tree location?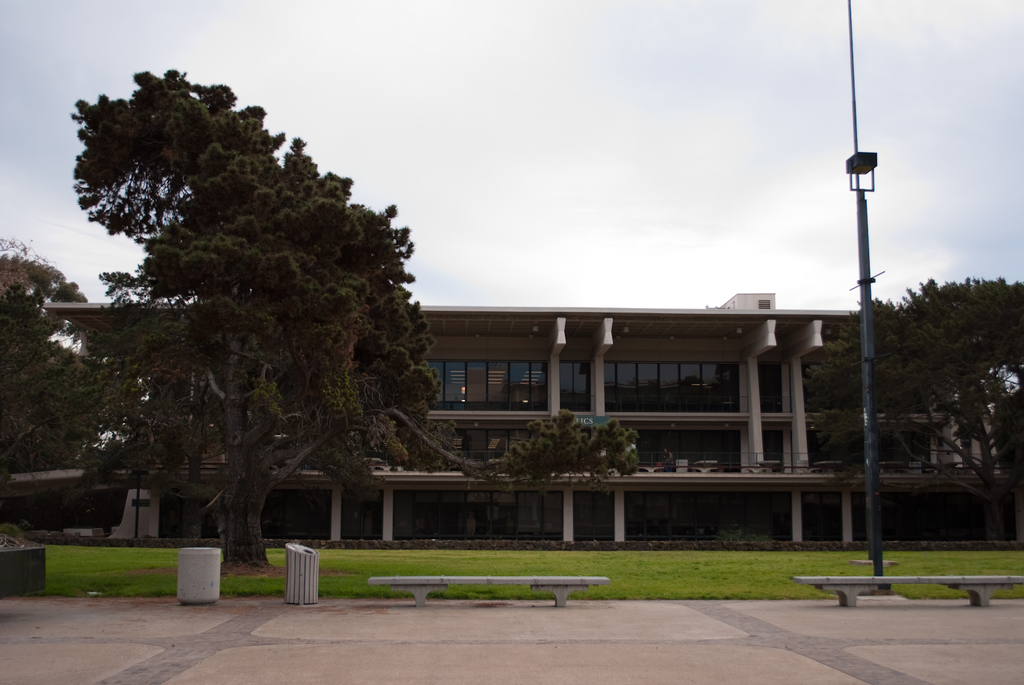
(454, 409, 642, 531)
